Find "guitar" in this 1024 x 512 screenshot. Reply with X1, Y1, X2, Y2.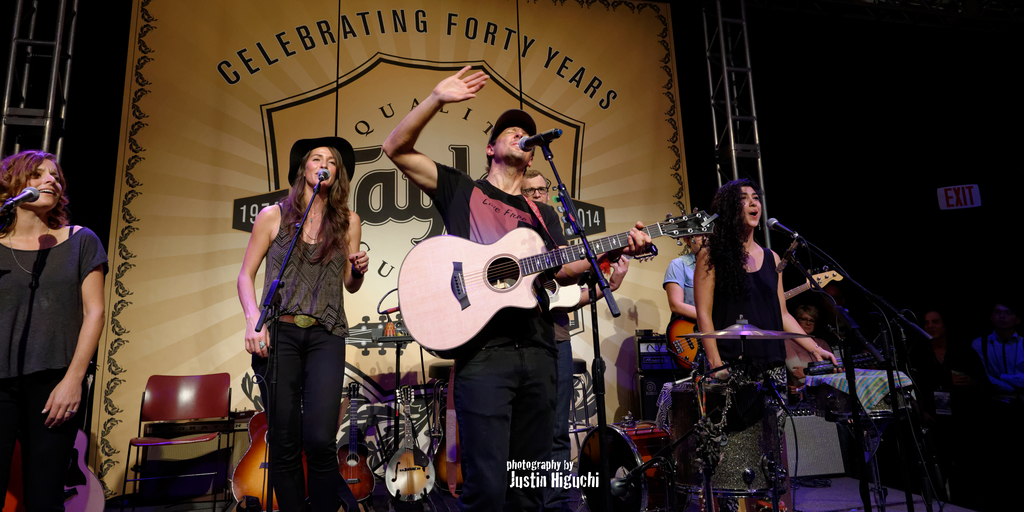
230, 411, 273, 506.
